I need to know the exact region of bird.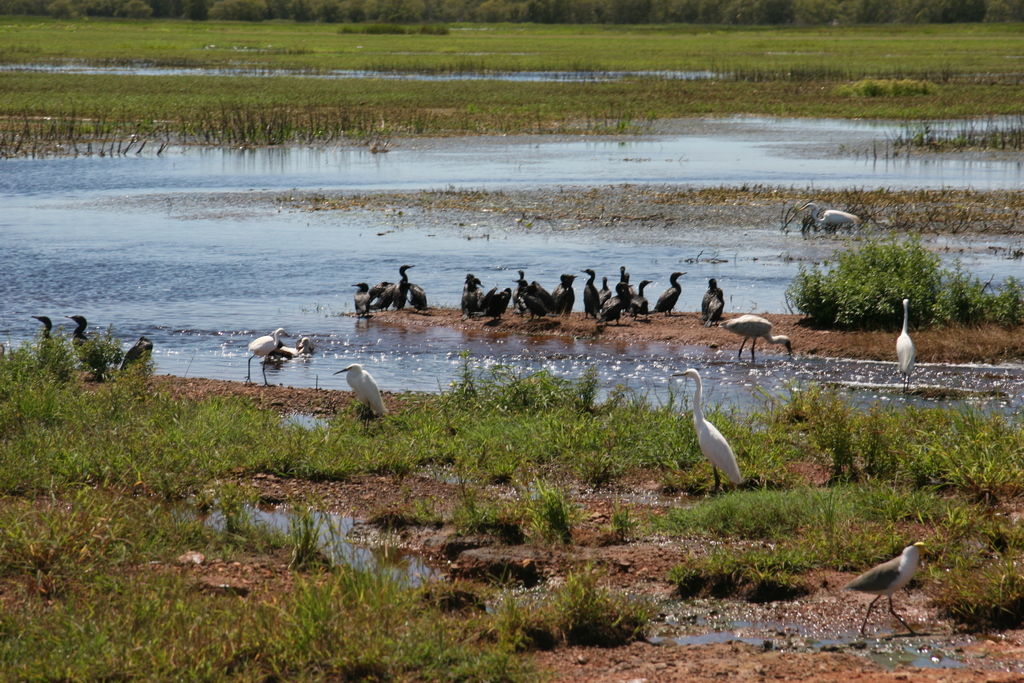
Region: 844 541 938 630.
